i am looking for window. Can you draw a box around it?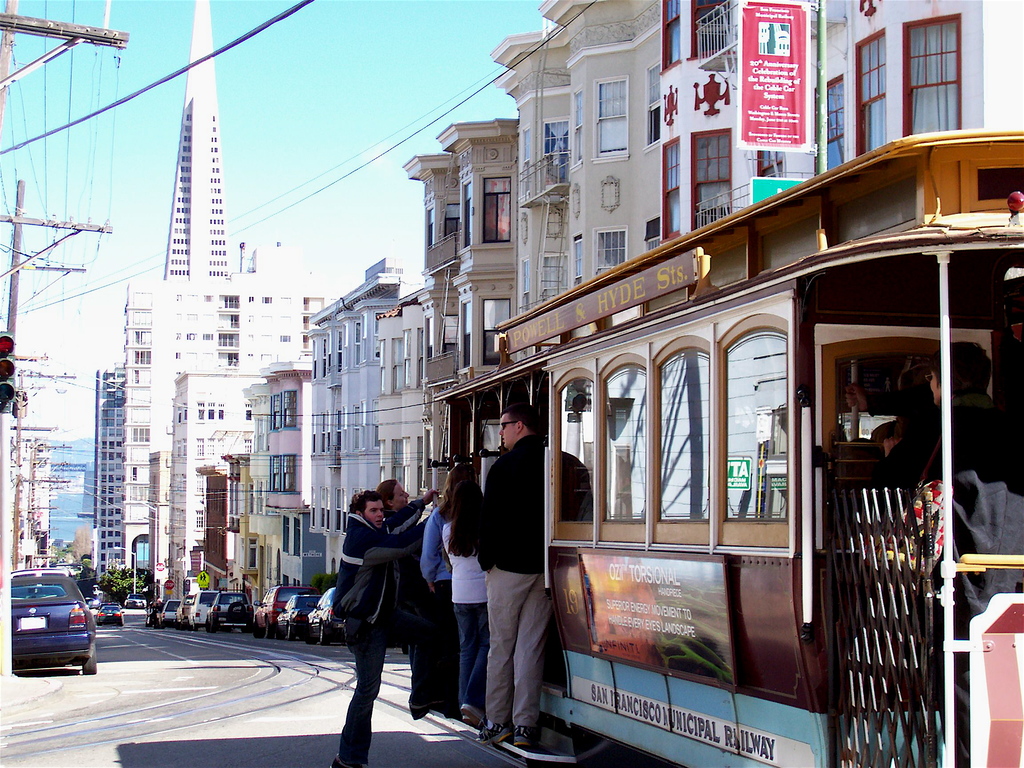
Sure, the bounding box is crop(889, 19, 972, 124).
